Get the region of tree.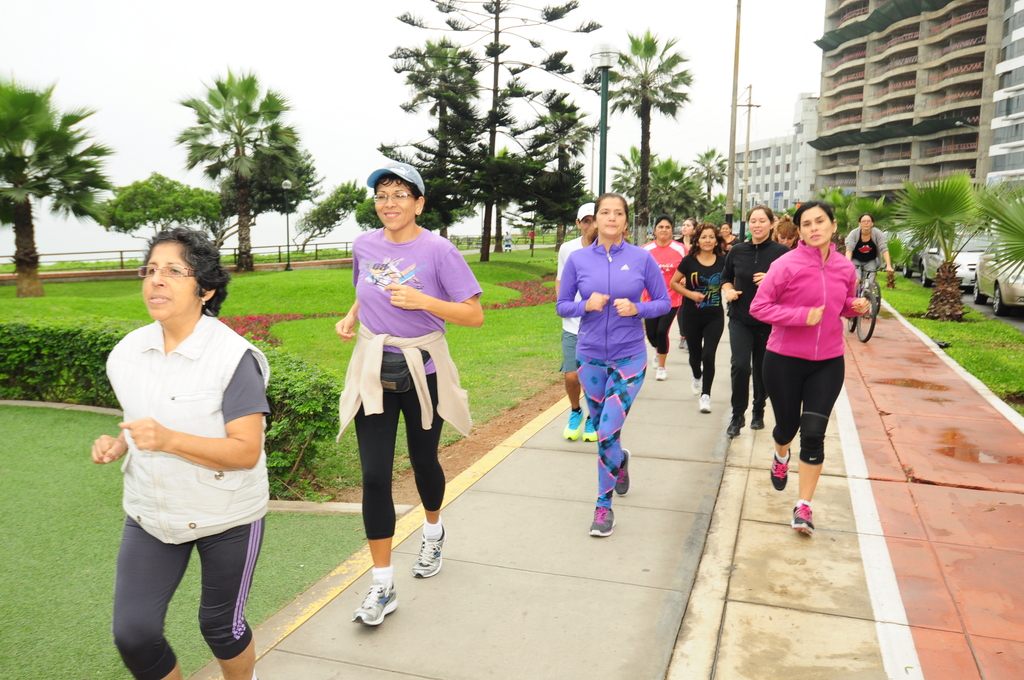
Rect(609, 142, 661, 234).
